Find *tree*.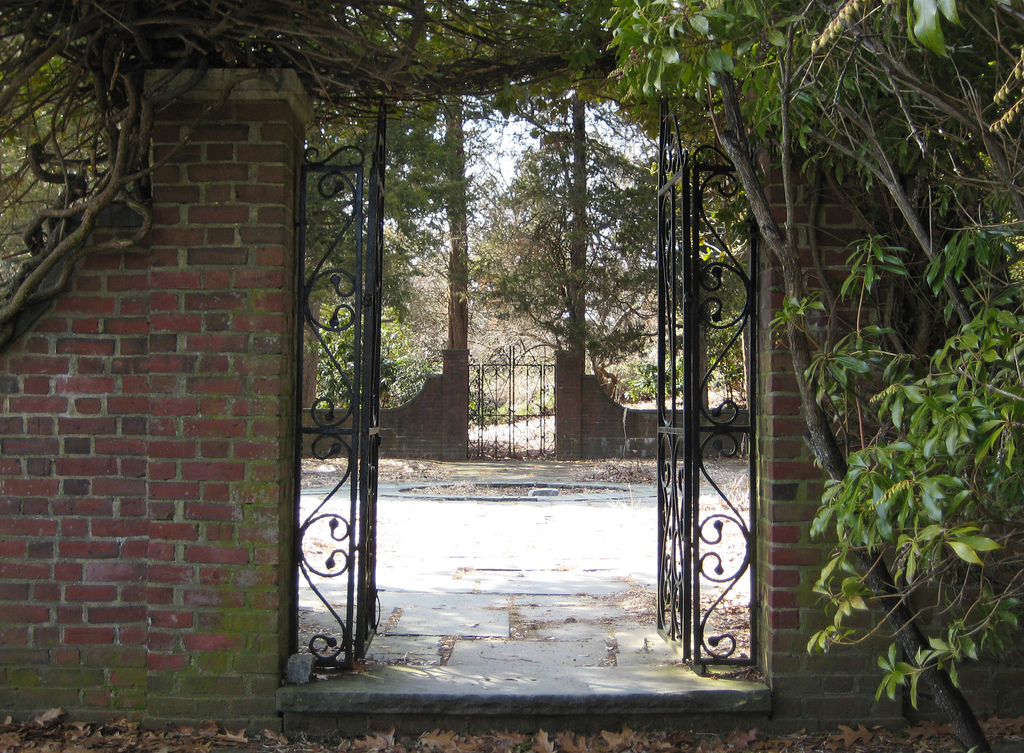
x1=0 y1=0 x2=598 y2=369.
